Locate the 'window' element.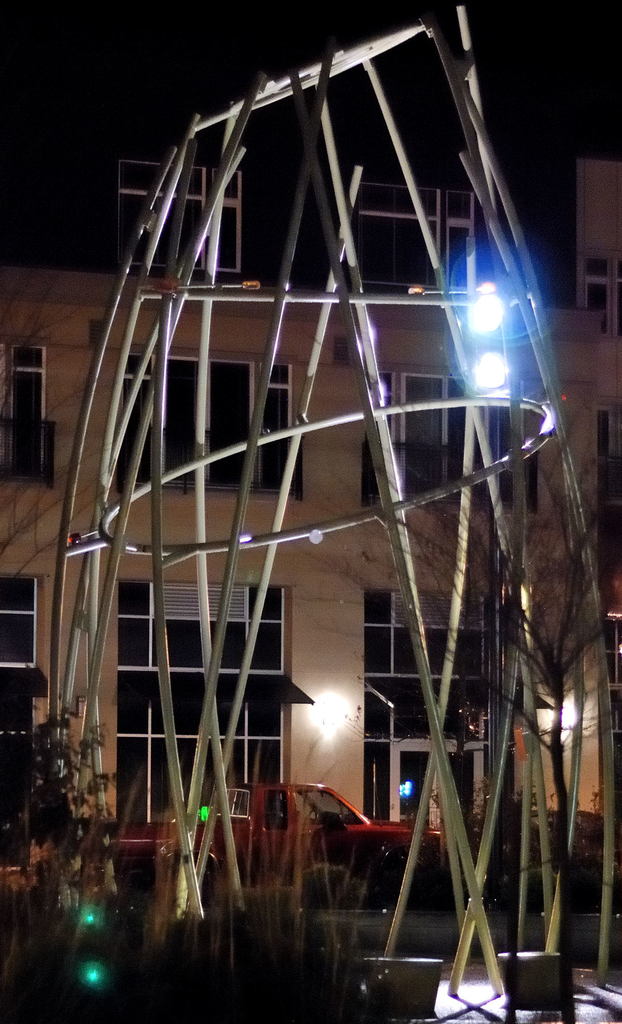
Element bbox: (0,567,38,740).
